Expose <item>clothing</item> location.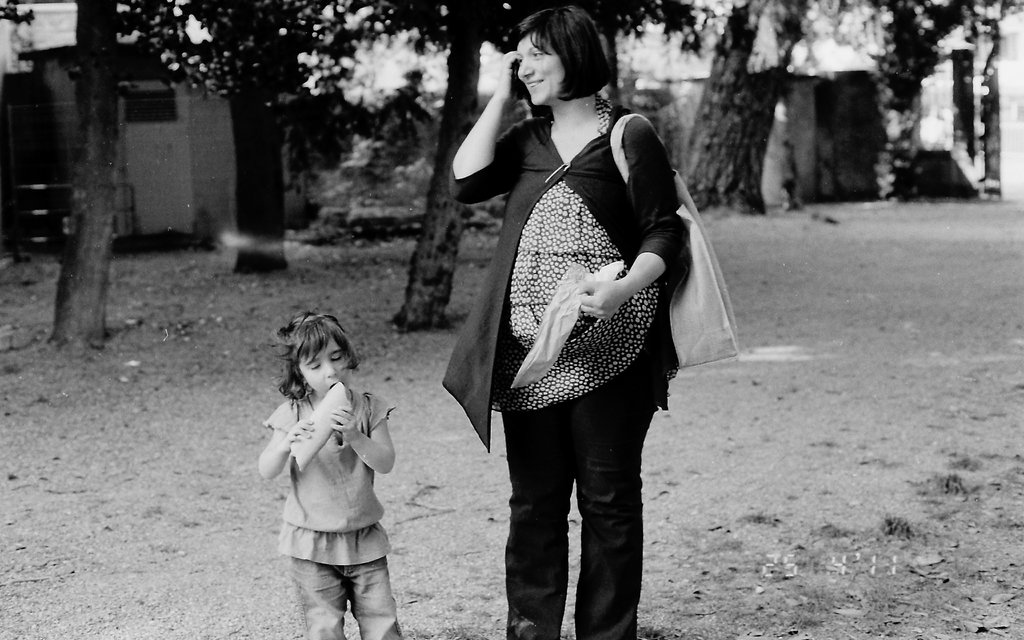
Exposed at [467, 115, 653, 397].
